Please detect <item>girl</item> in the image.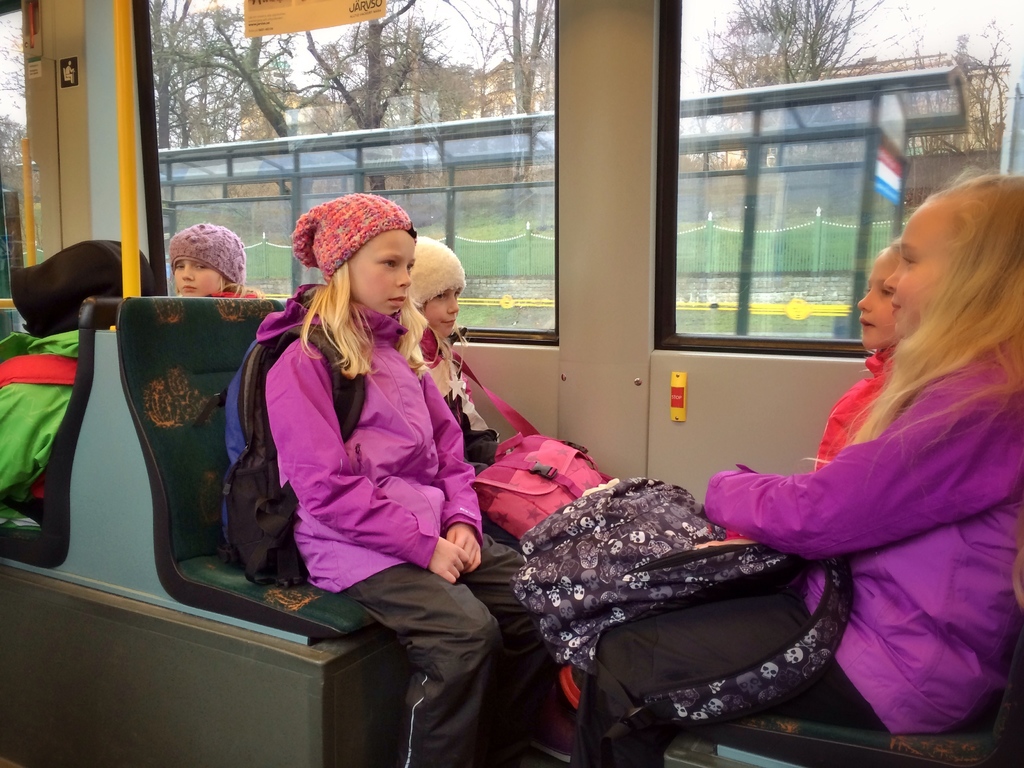
locate(712, 171, 1023, 756).
